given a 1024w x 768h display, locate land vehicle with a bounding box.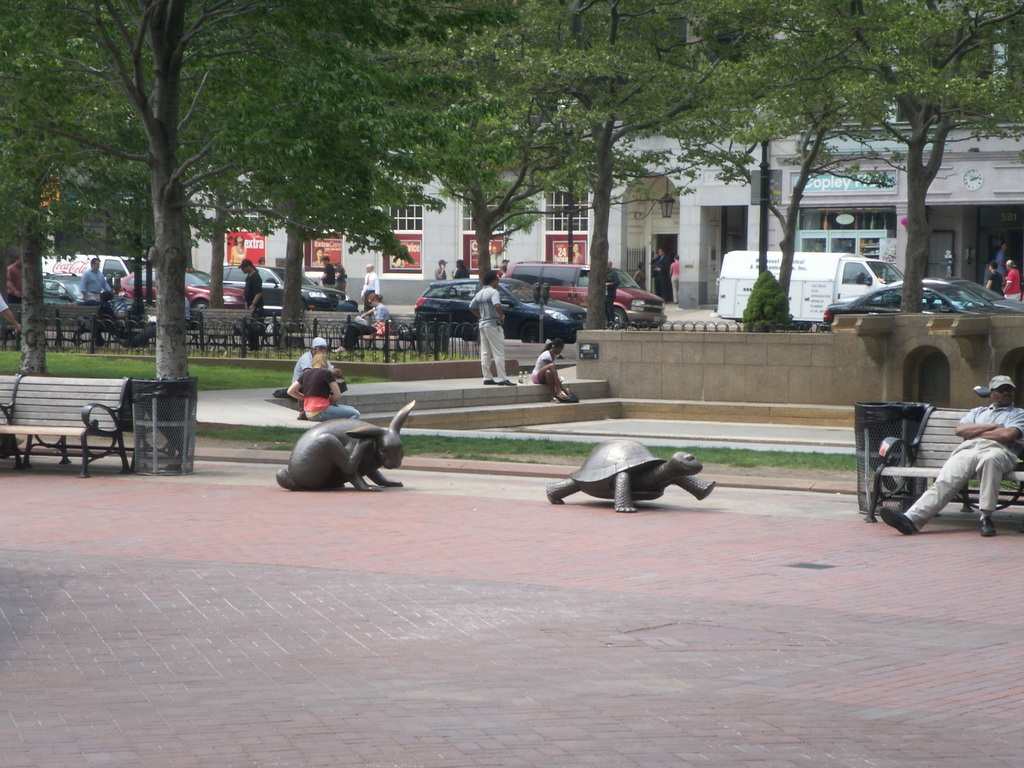
Located: detection(416, 275, 585, 345).
